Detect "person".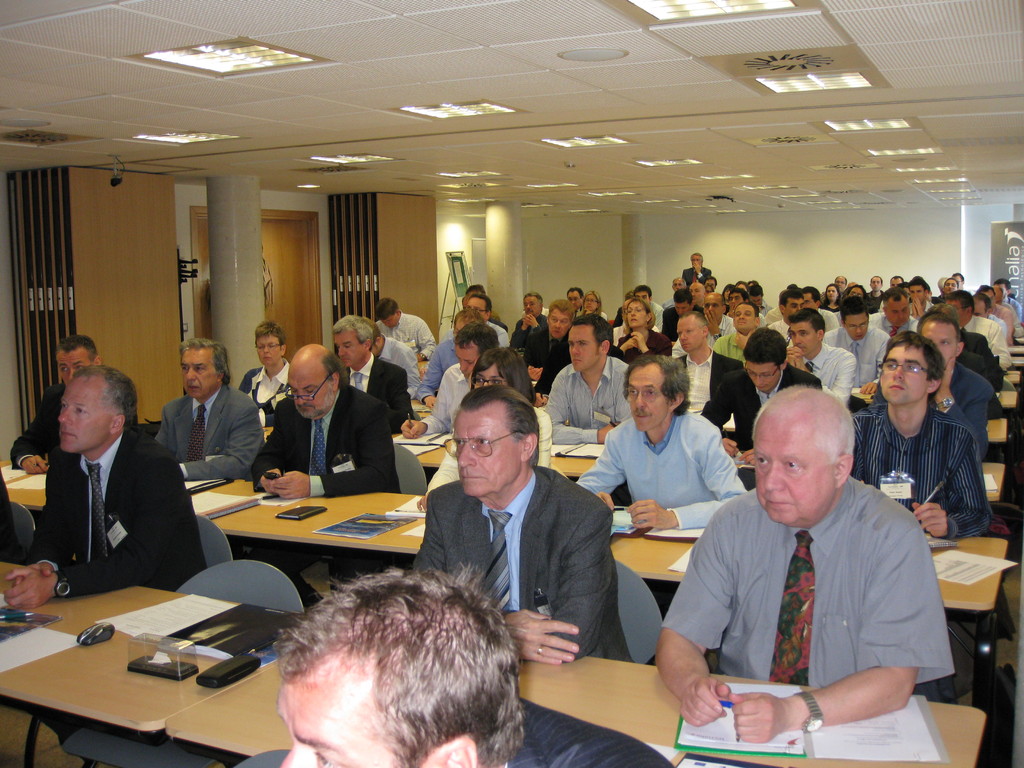
Detected at region(228, 323, 297, 419).
